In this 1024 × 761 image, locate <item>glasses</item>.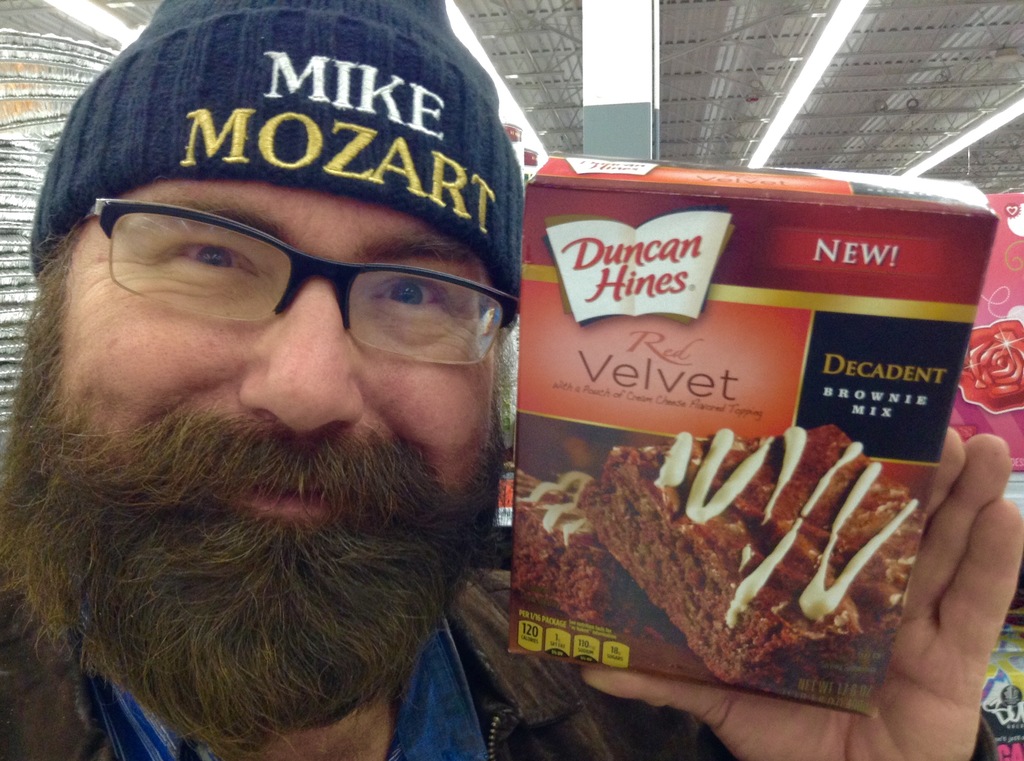
Bounding box: [x1=70, y1=195, x2=513, y2=372].
